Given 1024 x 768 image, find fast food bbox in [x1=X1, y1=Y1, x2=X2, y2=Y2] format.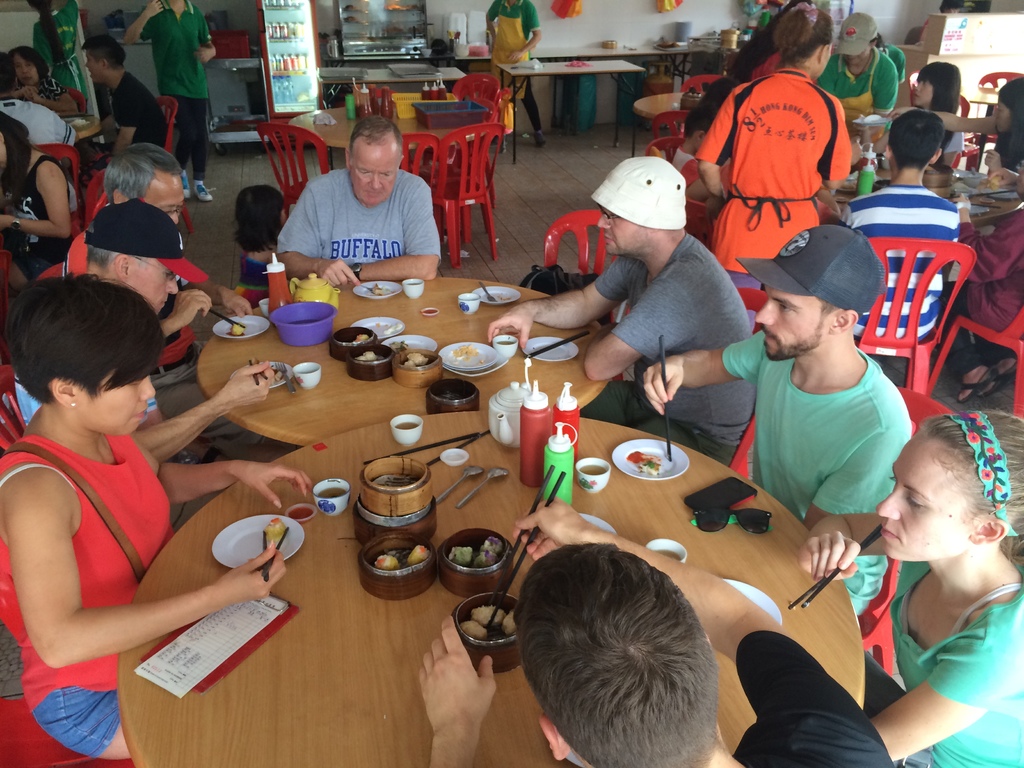
[x1=505, y1=614, x2=521, y2=634].
